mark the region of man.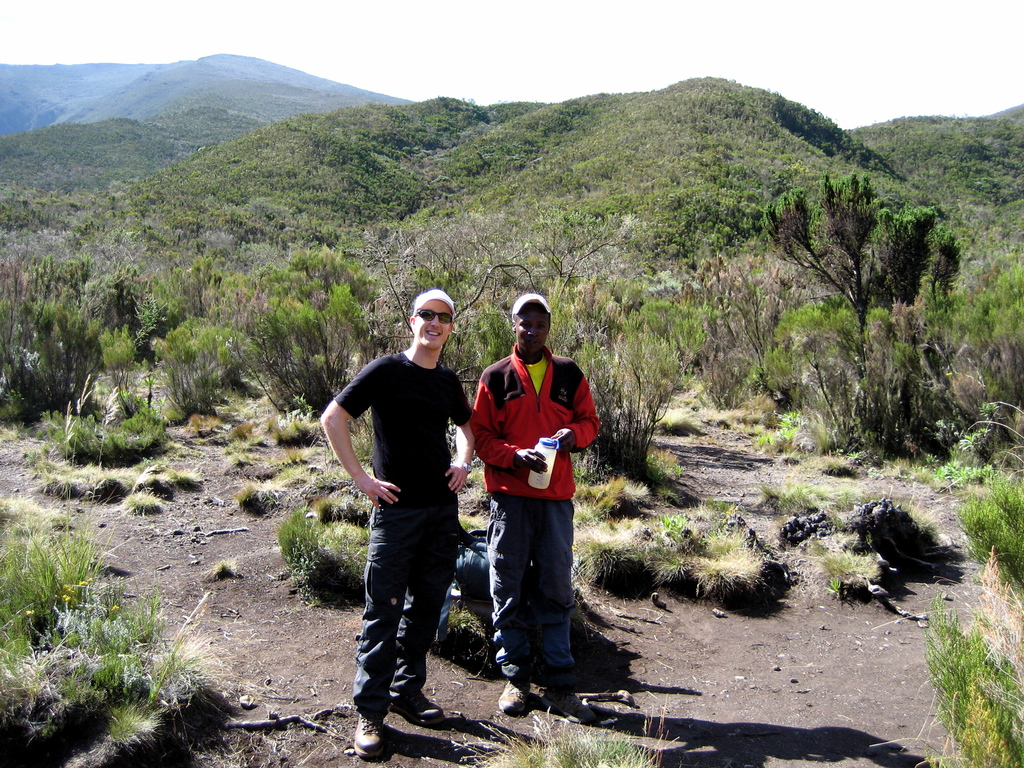
Region: x1=471 y1=291 x2=600 y2=730.
